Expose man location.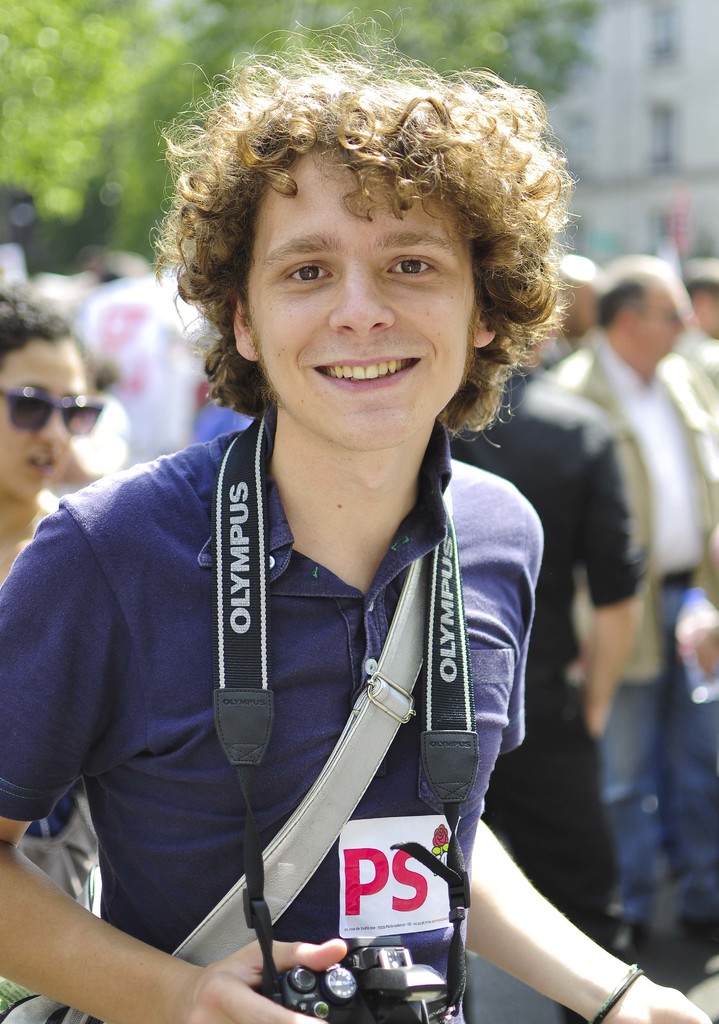
Exposed at rect(547, 253, 718, 972).
